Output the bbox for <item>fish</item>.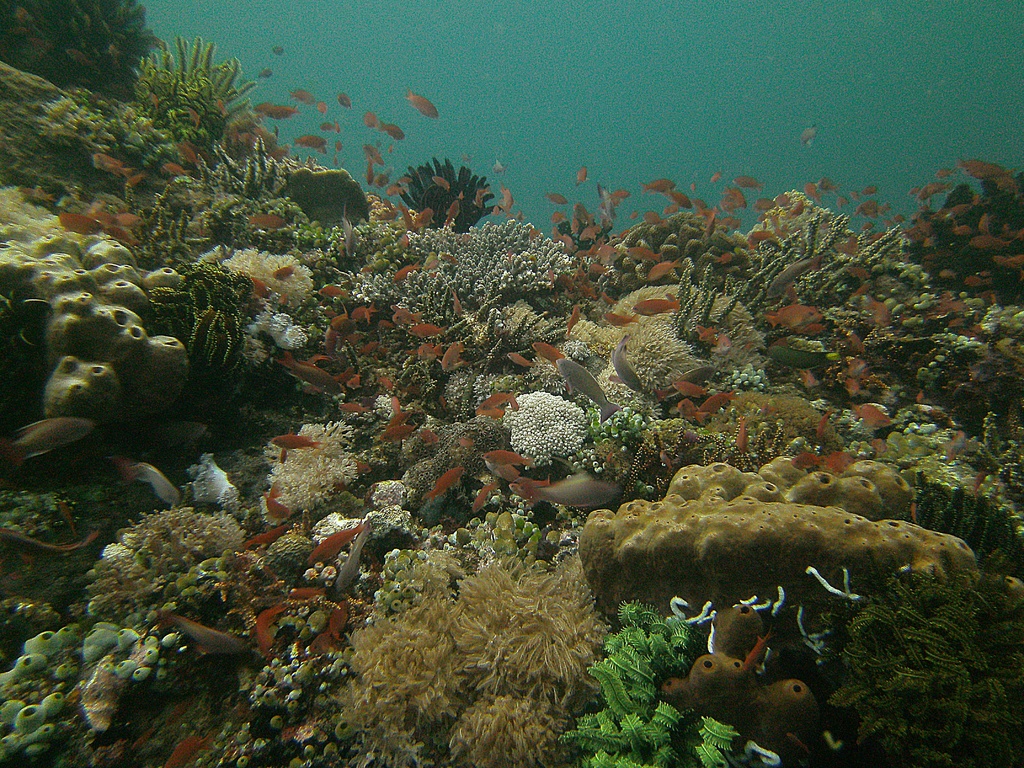
l=444, t=193, r=465, b=228.
